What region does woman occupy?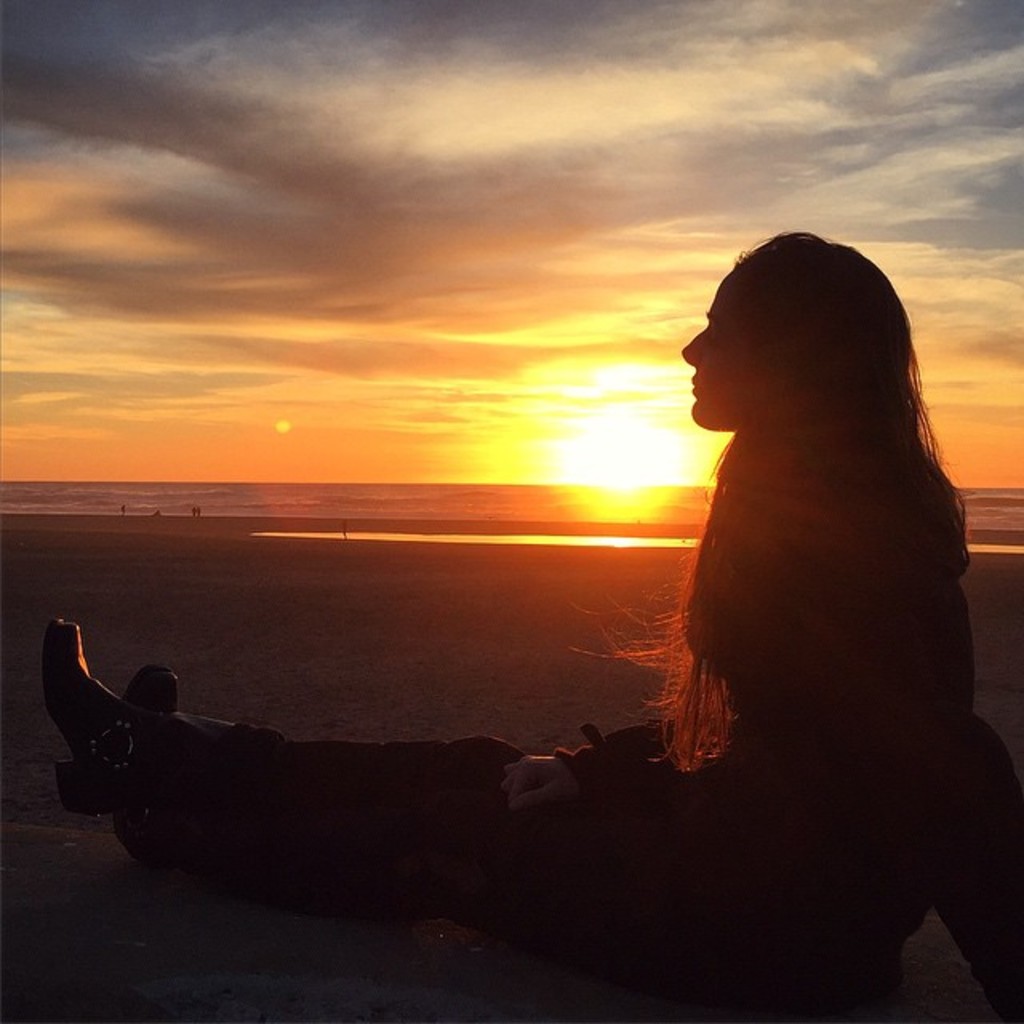
{"x1": 51, "y1": 224, "x2": 976, "y2": 1000}.
